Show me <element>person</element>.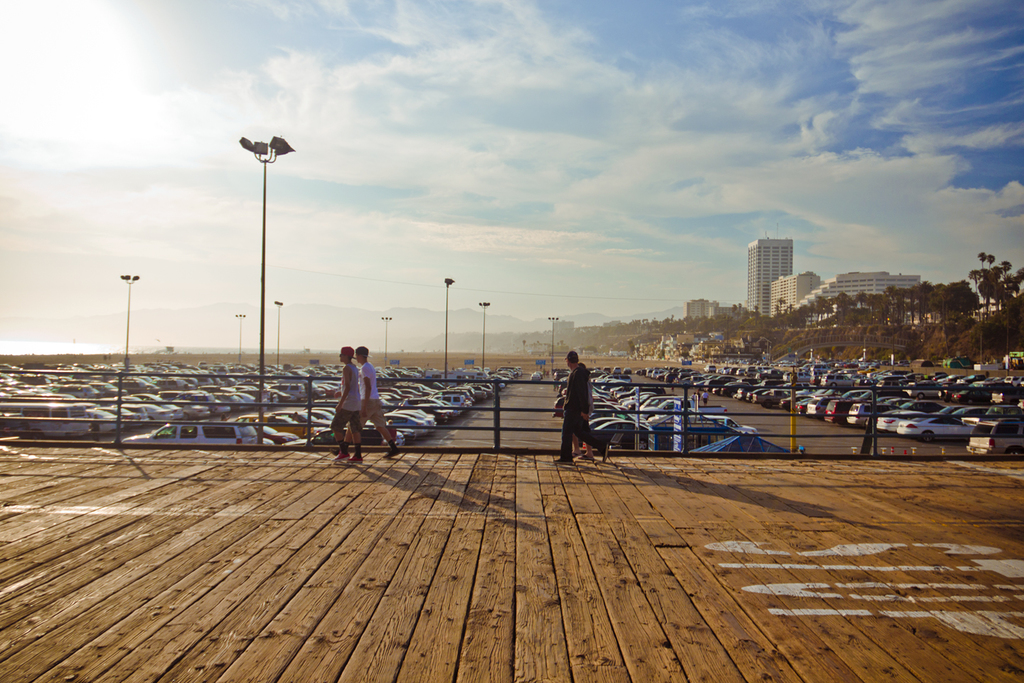
<element>person</element> is here: locate(572, 361, 595, 464).
